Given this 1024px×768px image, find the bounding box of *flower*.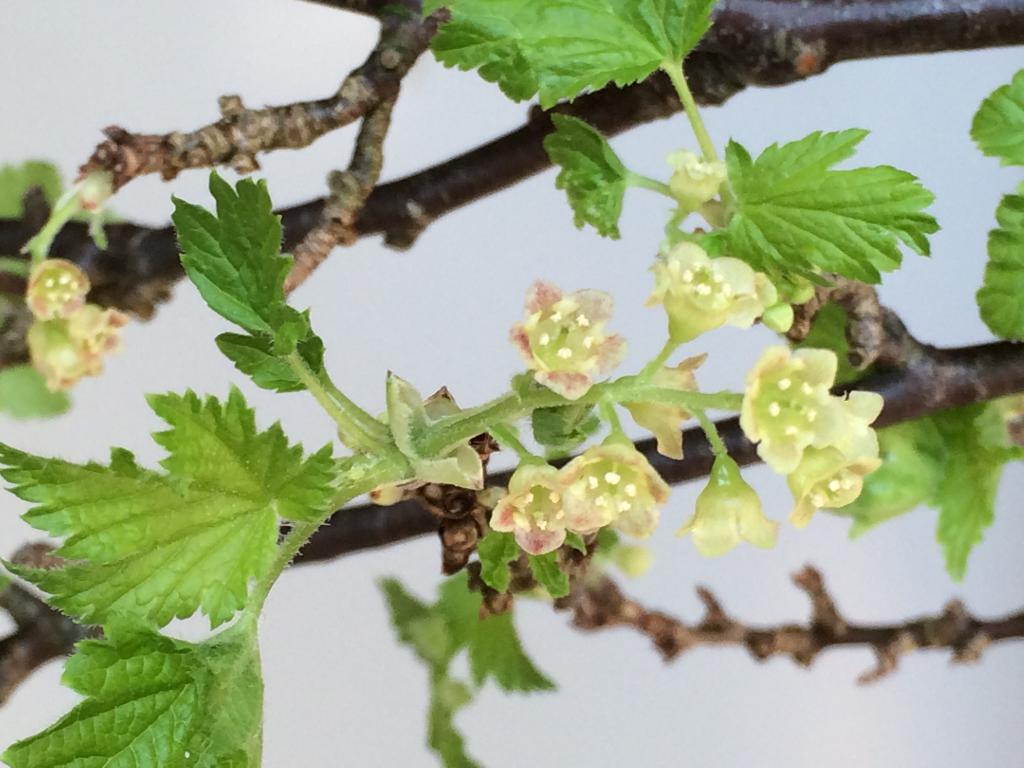
bbox=(677, 448, 780, 553).
